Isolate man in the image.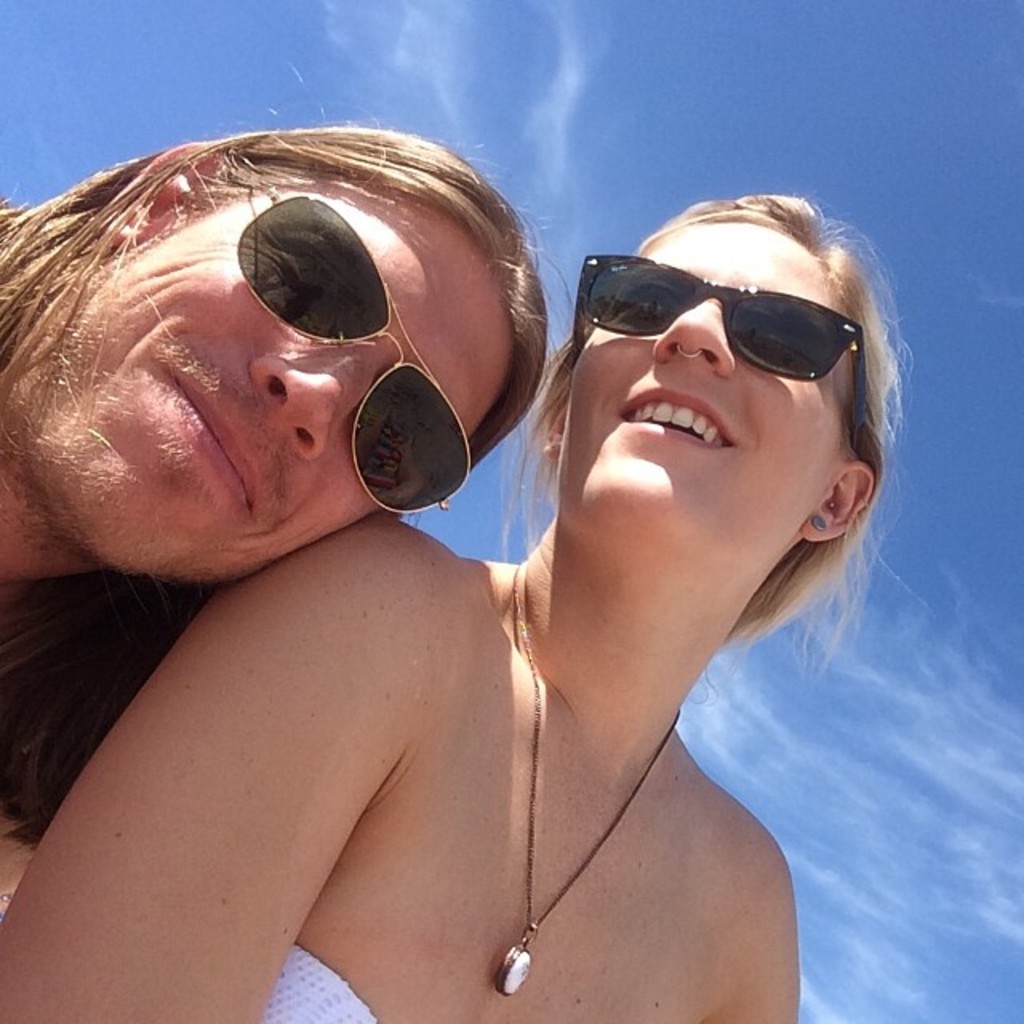
Isolated region: [left=0, top=146, right=616, bottom=1023].
